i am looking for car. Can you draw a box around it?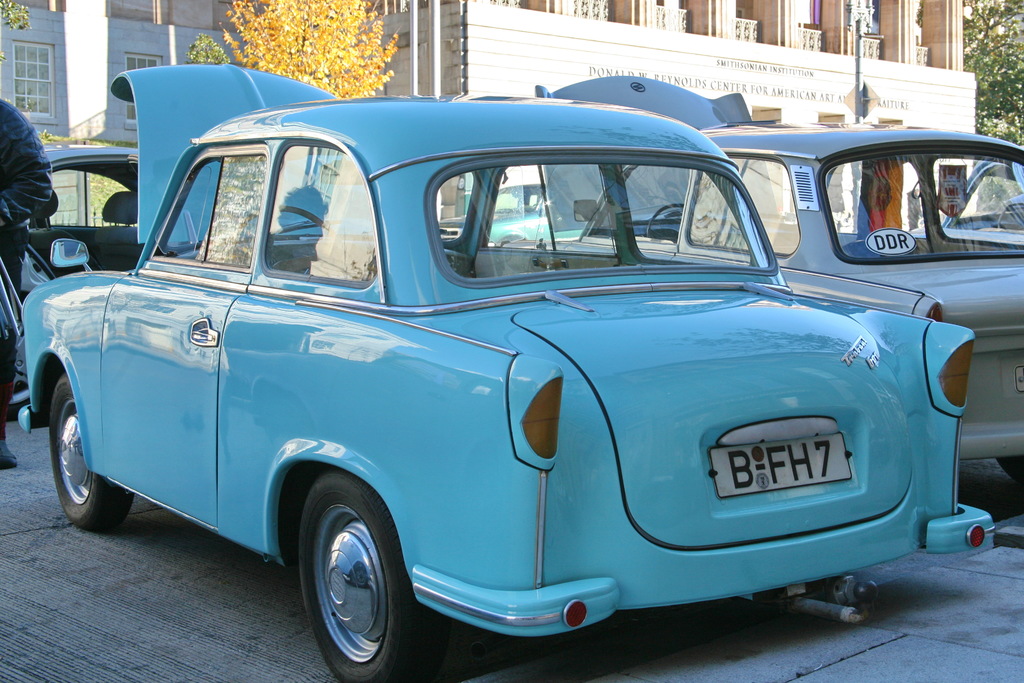
Sure, the bounding box is bbox(442, 74, 1023, 497).
